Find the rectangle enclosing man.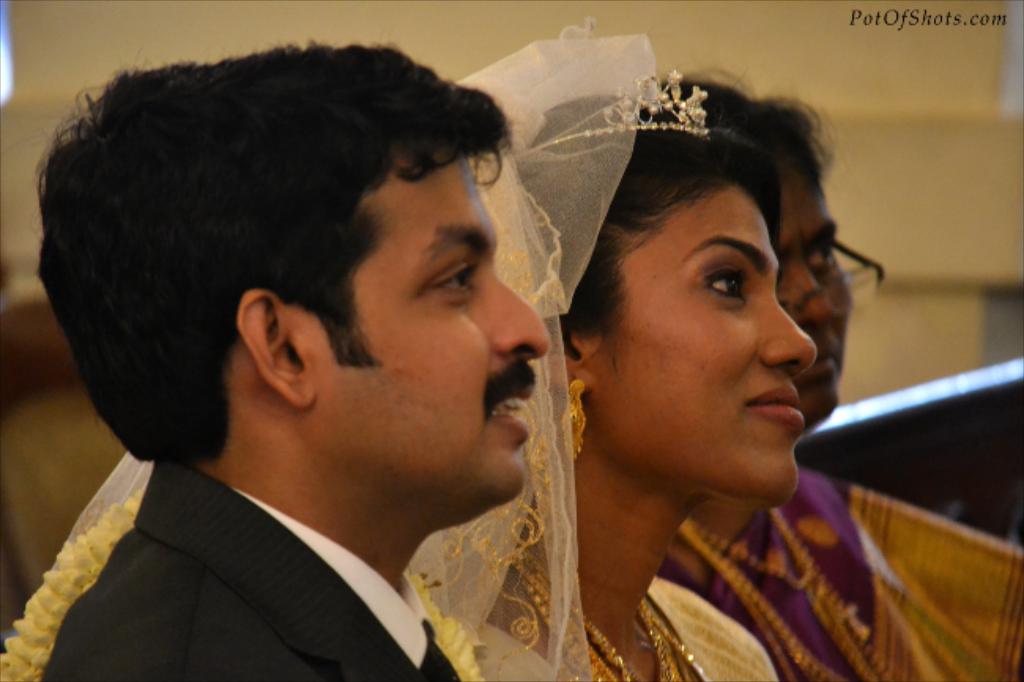
bbox=(35, 38, 550, 680).
